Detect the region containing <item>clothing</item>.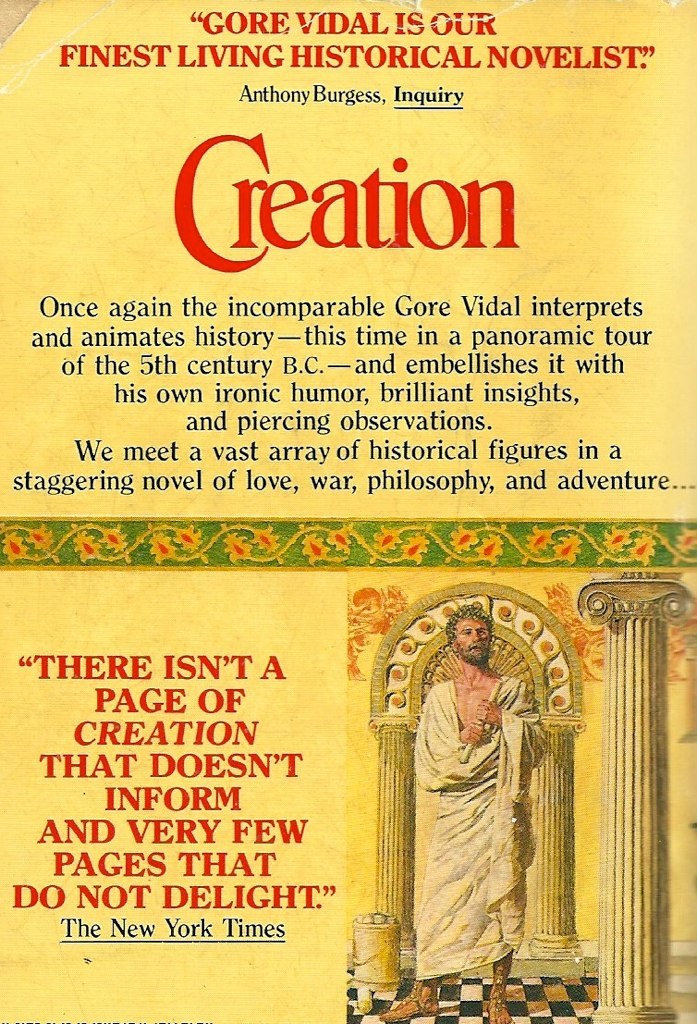
[401, 642, 550, 978].
